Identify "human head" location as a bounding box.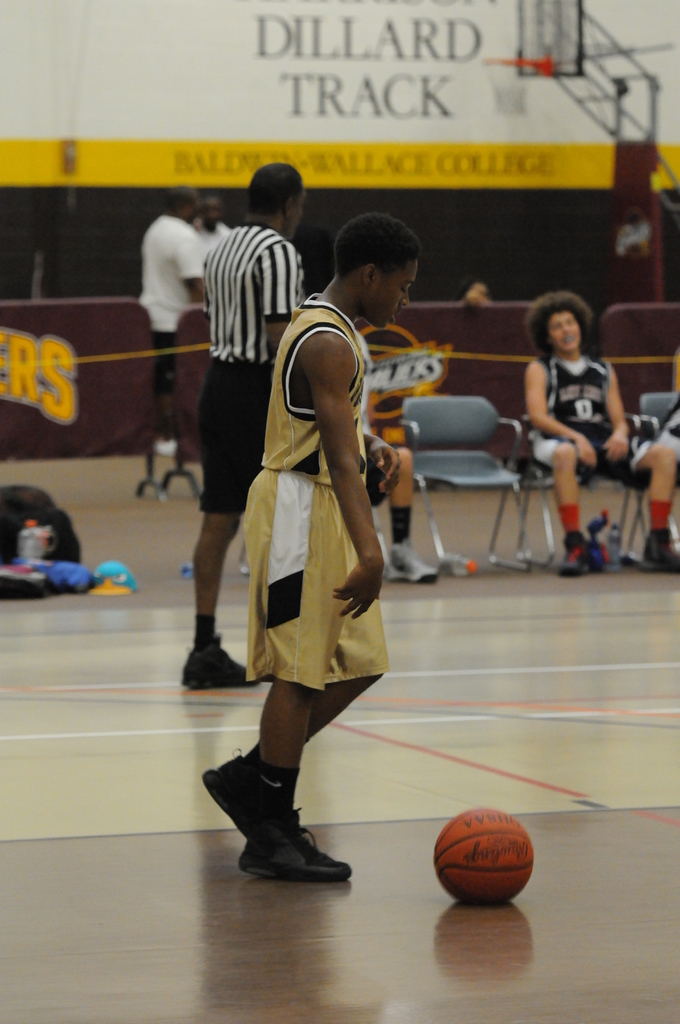
crop(334, 218, 419, 330).
